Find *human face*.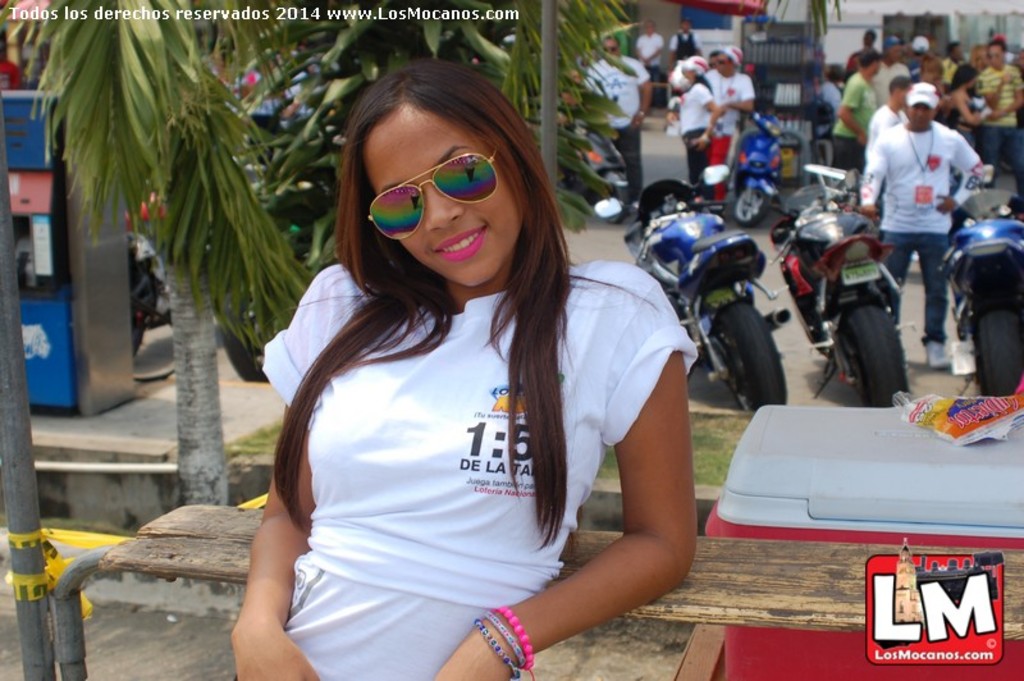
(left=366, top=104, right=524, bottom=289).
